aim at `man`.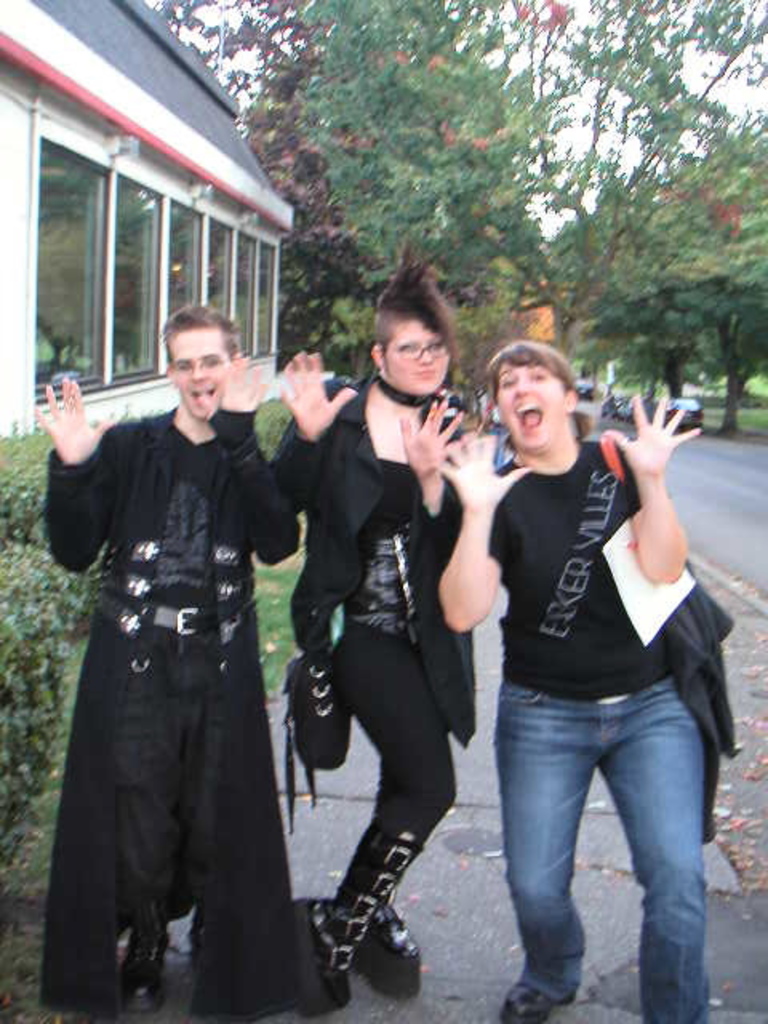
Aimed at <region>35, 298, 346, 1022</region>.
